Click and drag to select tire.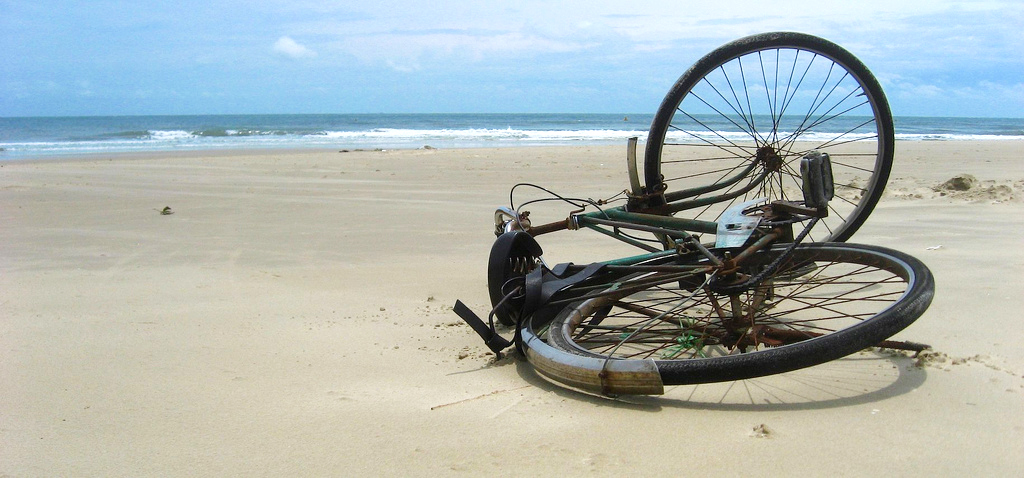
Selection: [545, 242, 938, 380].
